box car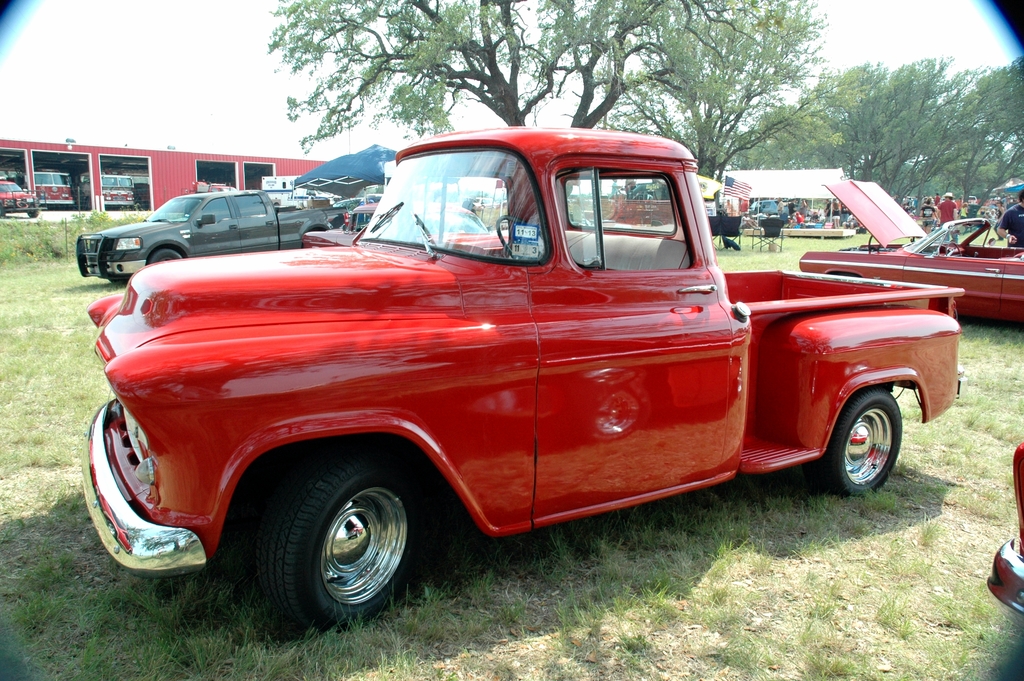
l=308, t=205, r=504, b=242
